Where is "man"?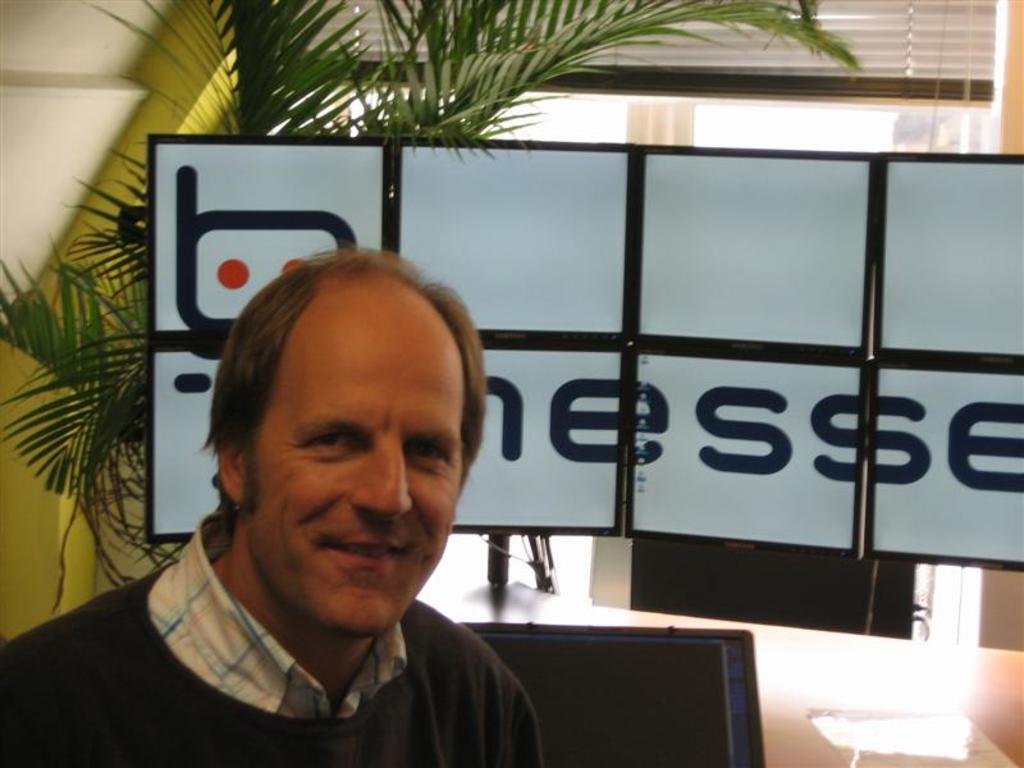
[0, 242, 545, 767].
